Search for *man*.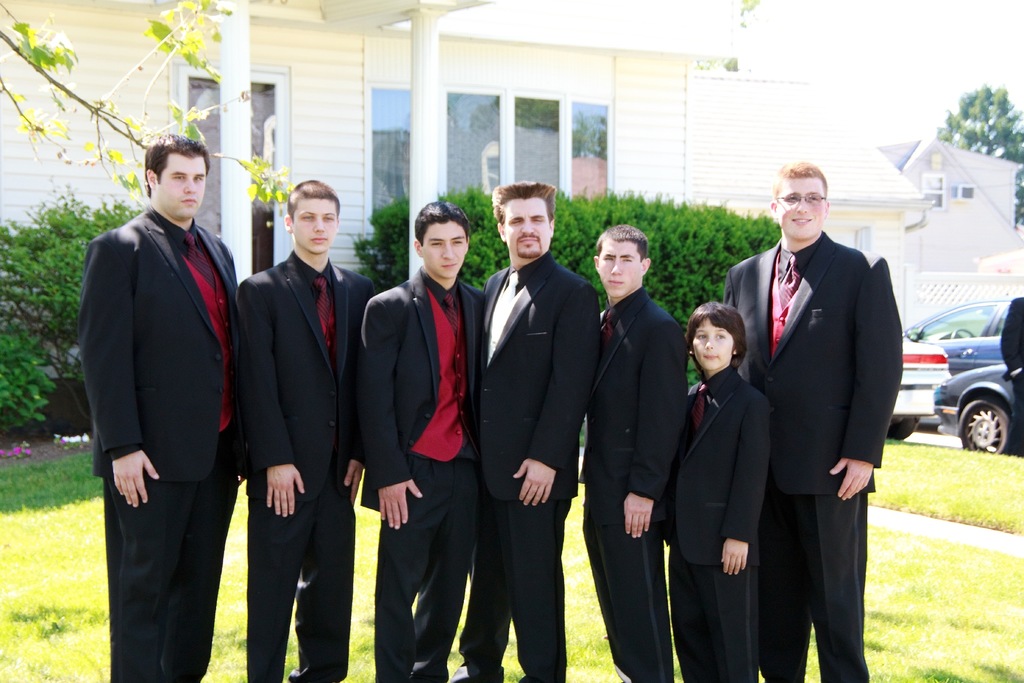
Found at x1=573, y1=222, x2=688, y2=682.
